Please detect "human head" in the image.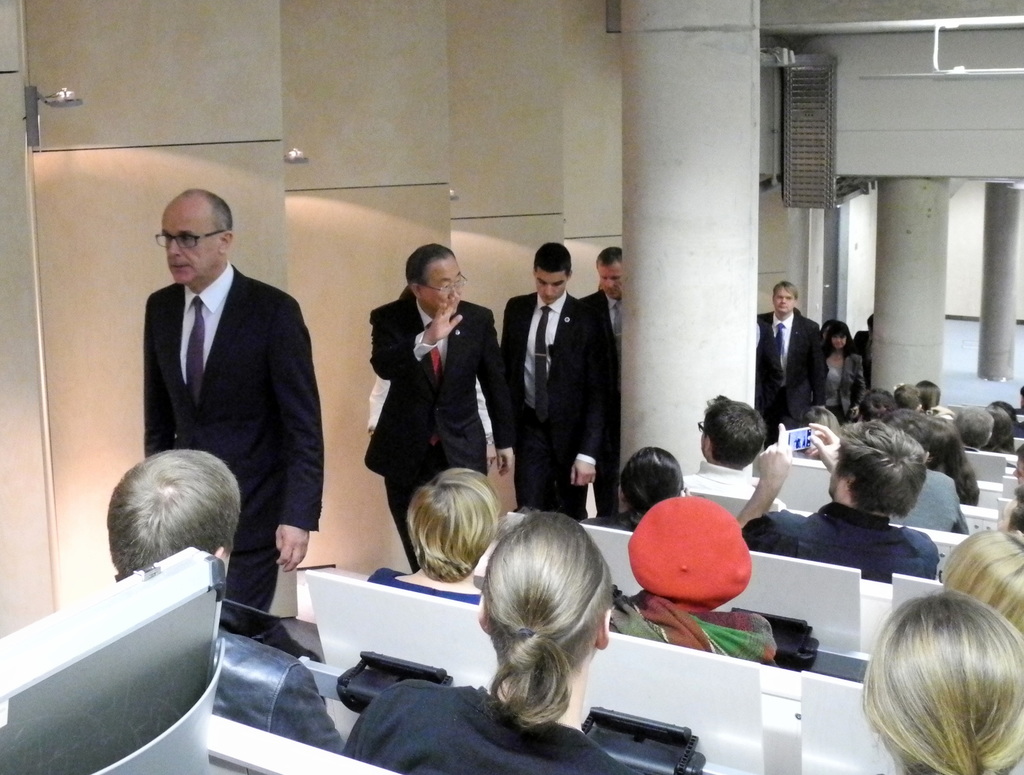
(770, 279, 801, 318).
